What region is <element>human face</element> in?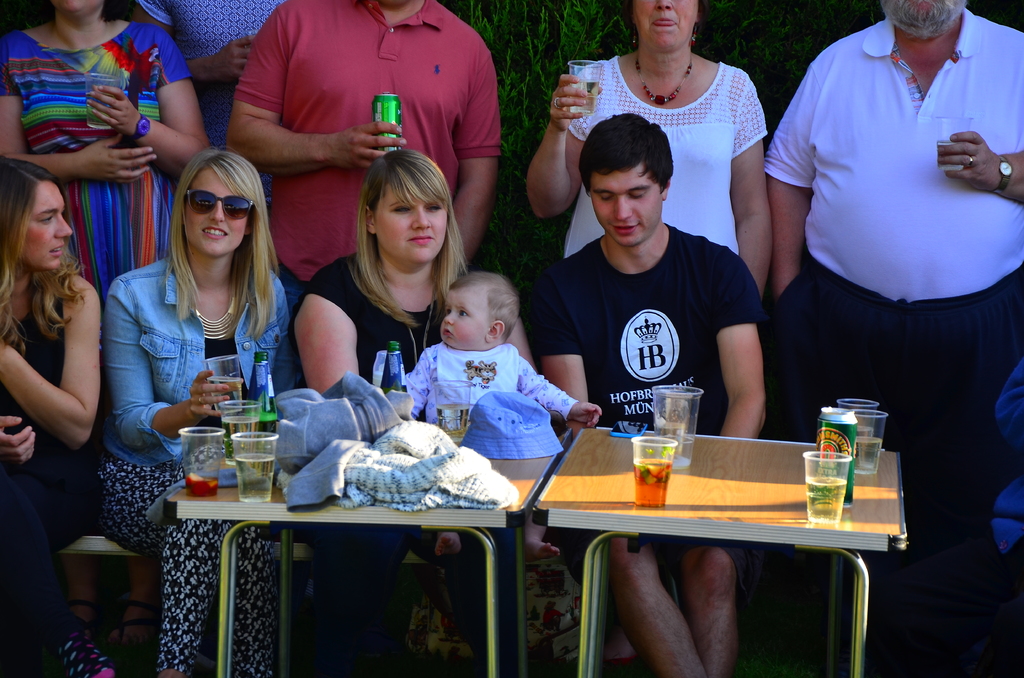
[x1=184, y1=171, x2=246, y2=256].
